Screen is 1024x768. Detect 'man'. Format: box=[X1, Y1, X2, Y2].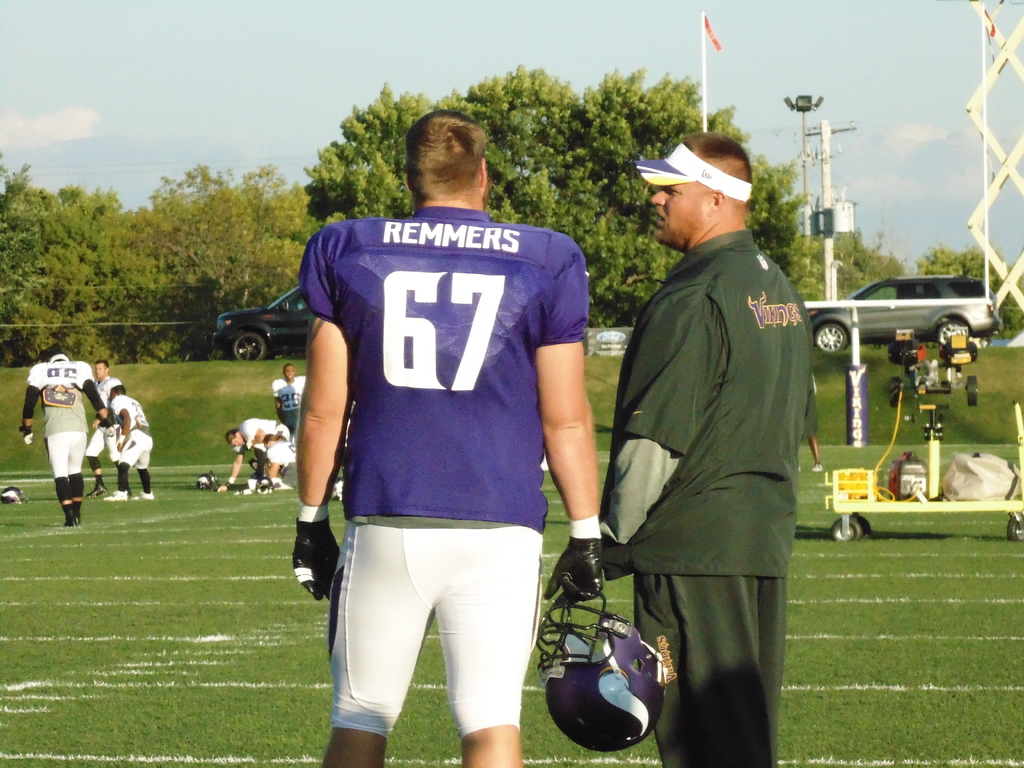
box=[292, 107, 603, 767].
